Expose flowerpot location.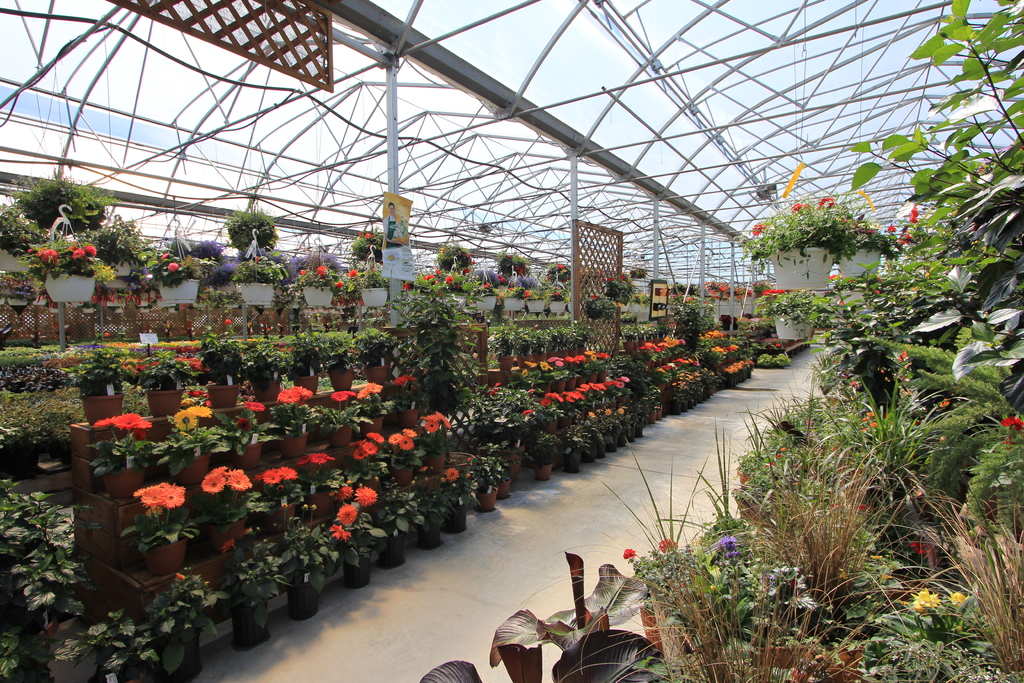
Exposed at [300, 286, 333, 307].
